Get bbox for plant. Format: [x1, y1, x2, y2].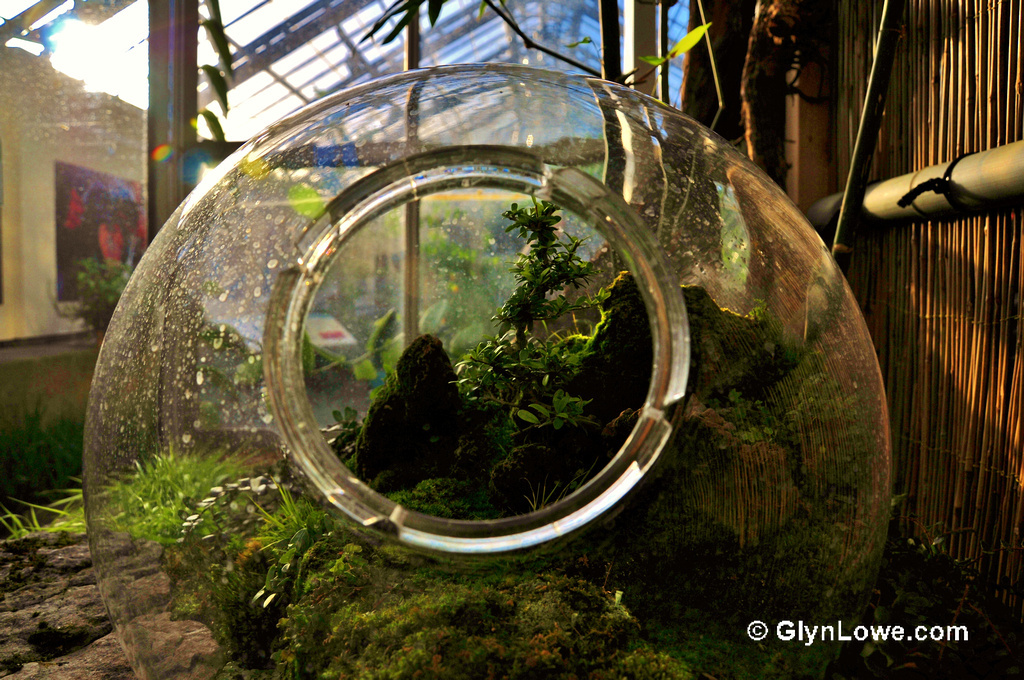
[0, 387, 136, 506].
